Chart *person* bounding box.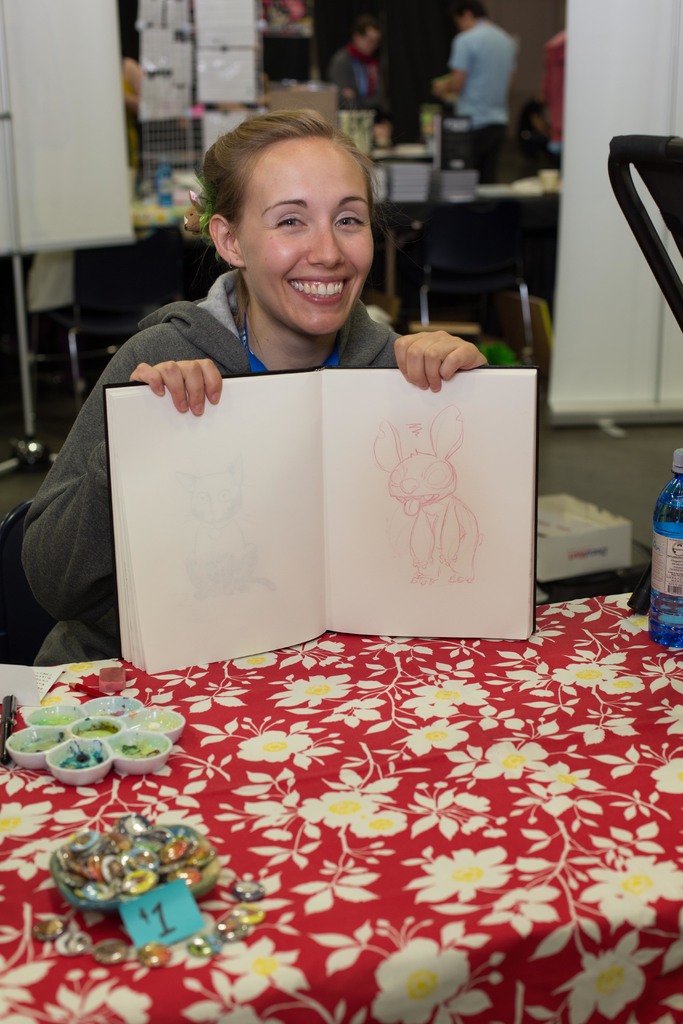
Charted: x1=318, y1=6, x2=386, y2=124.
